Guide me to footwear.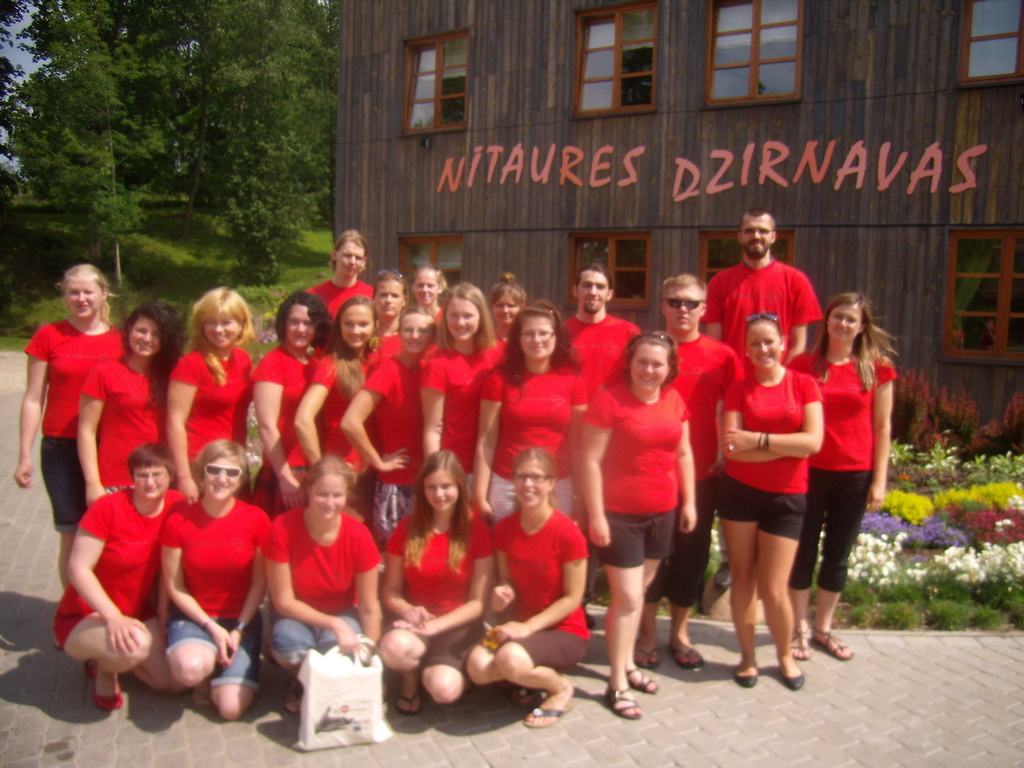
Guidance: 598 684 646 723.
